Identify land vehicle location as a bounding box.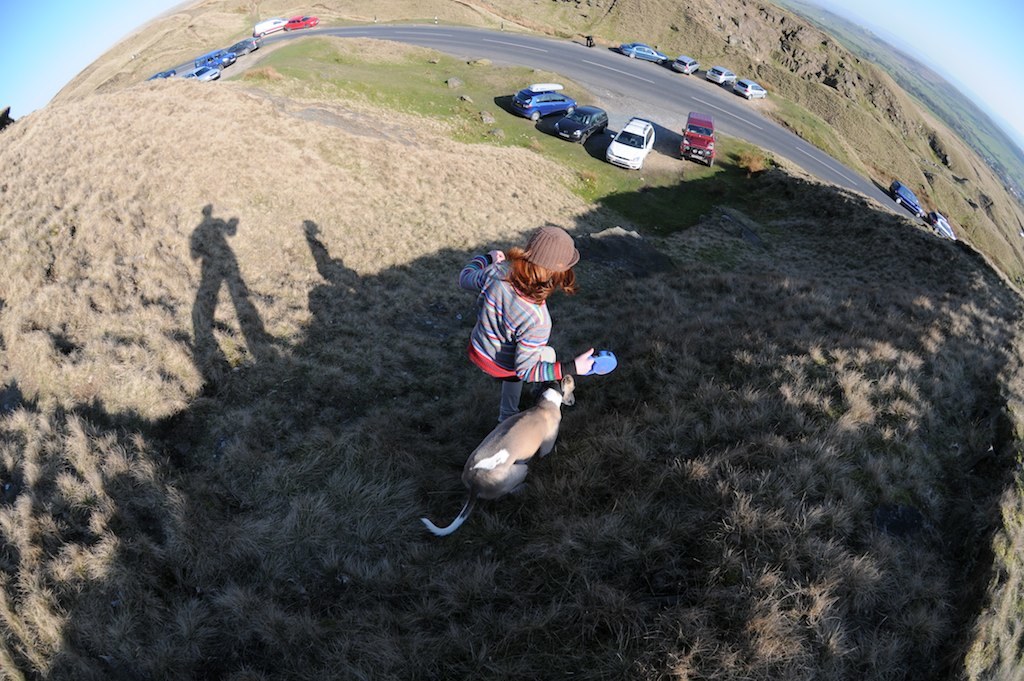
606:118:657:172.
